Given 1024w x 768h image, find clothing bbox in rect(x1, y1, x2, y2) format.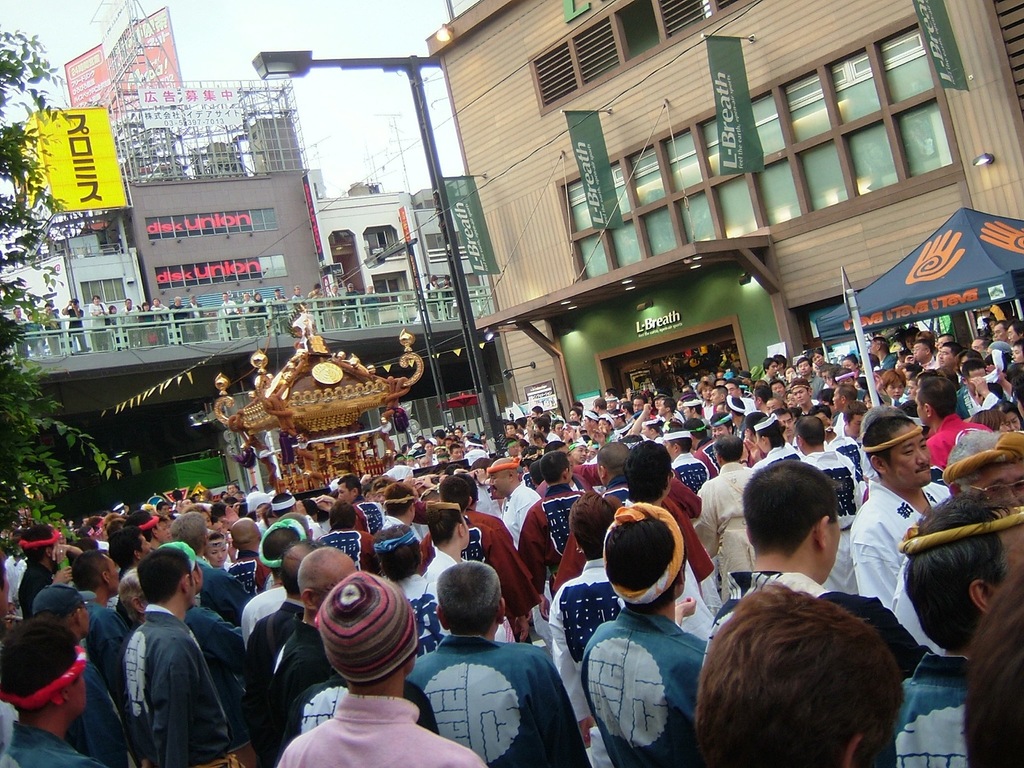
rect(29, 317, 42, 352).
